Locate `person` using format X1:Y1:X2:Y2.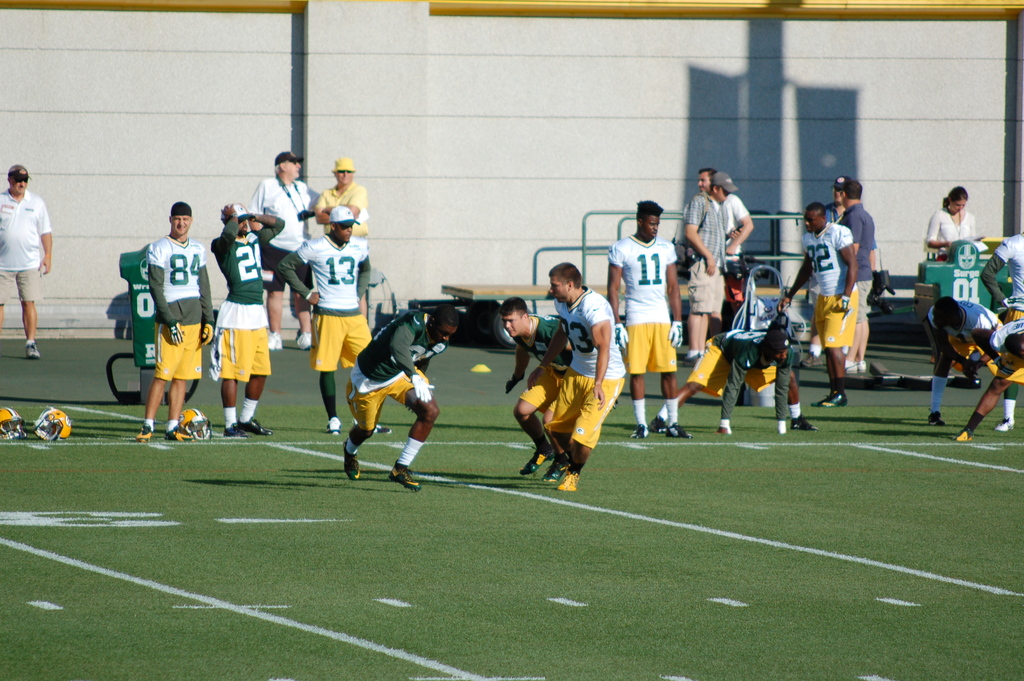
126:203:218:452.
